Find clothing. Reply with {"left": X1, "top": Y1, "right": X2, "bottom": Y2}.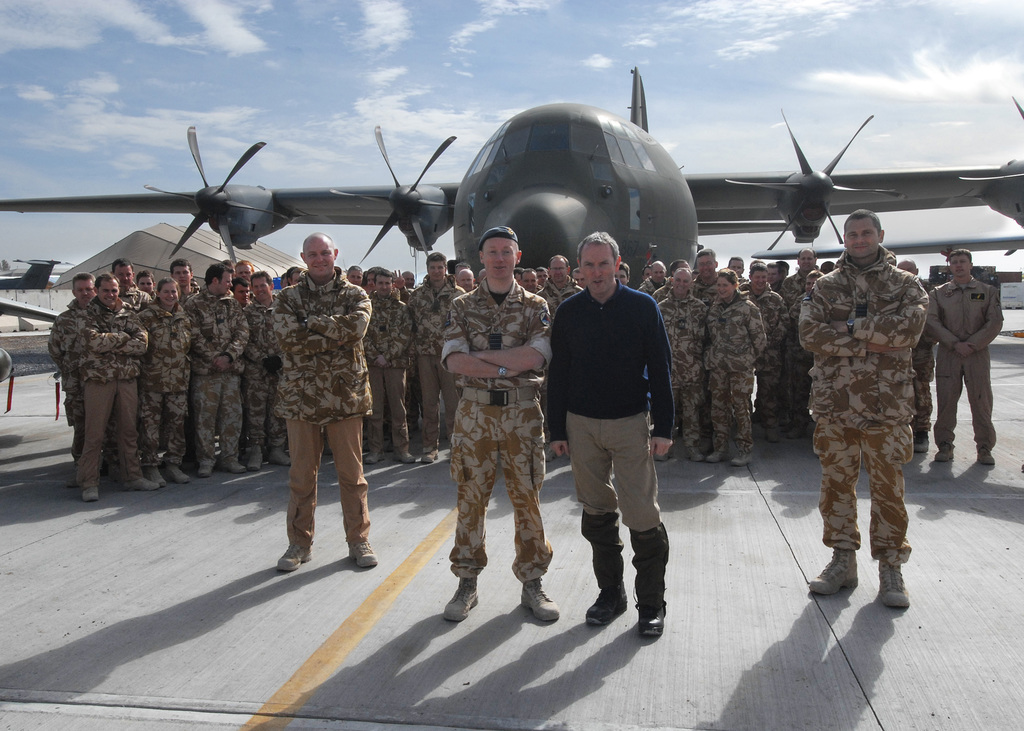
{"left": 192, "top": 369, "right": 241, "bottom": 462}.
